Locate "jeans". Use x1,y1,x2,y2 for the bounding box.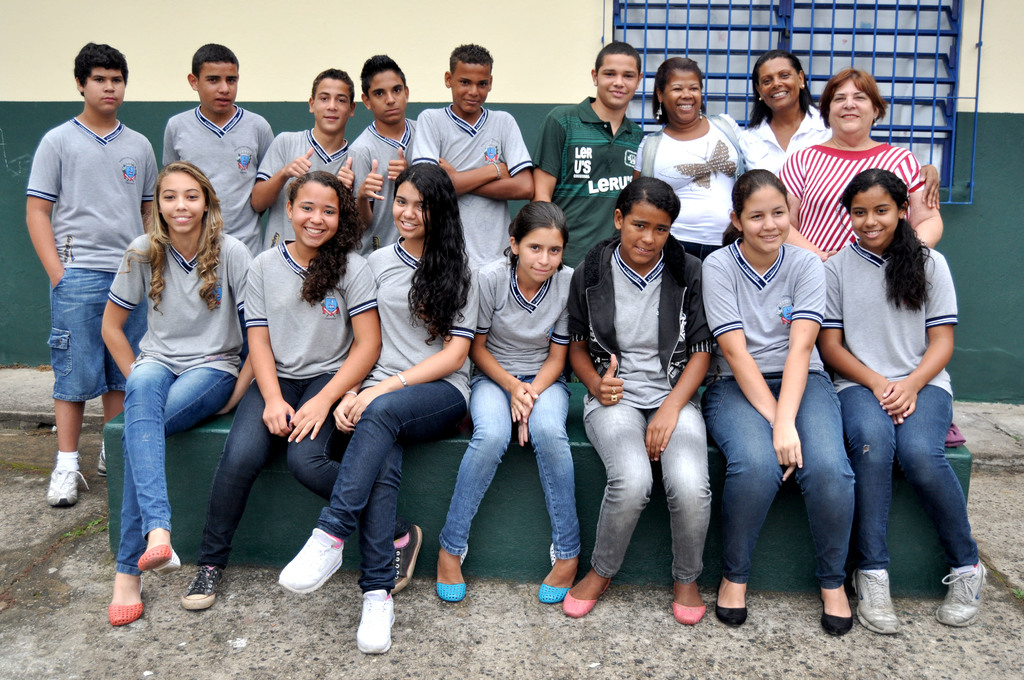
314,380,463,596.
